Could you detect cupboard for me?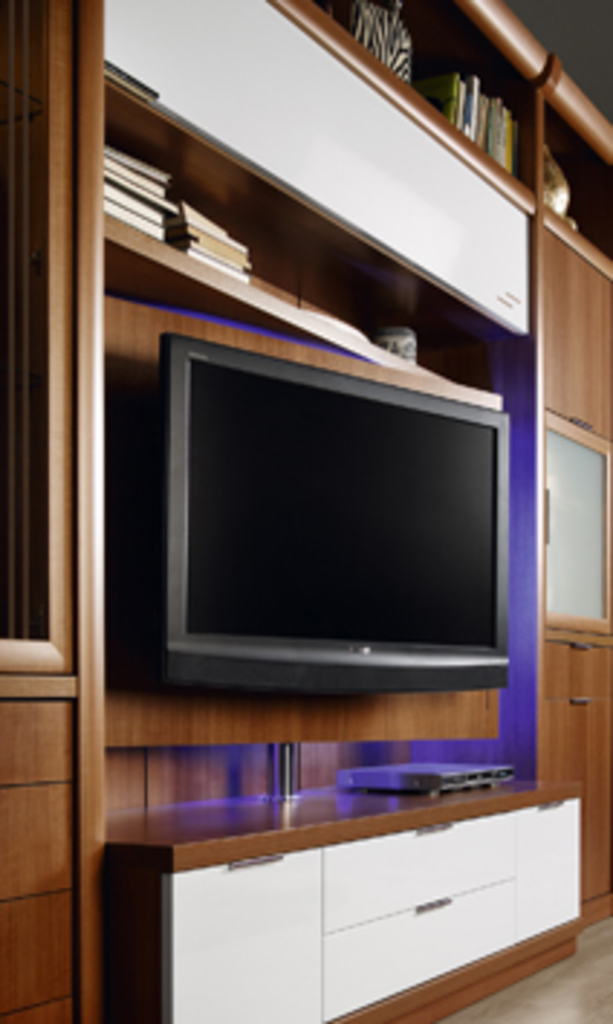
Detection result: {"left": 0, "top": 0, "right": 610, "bottom": 1021}.
